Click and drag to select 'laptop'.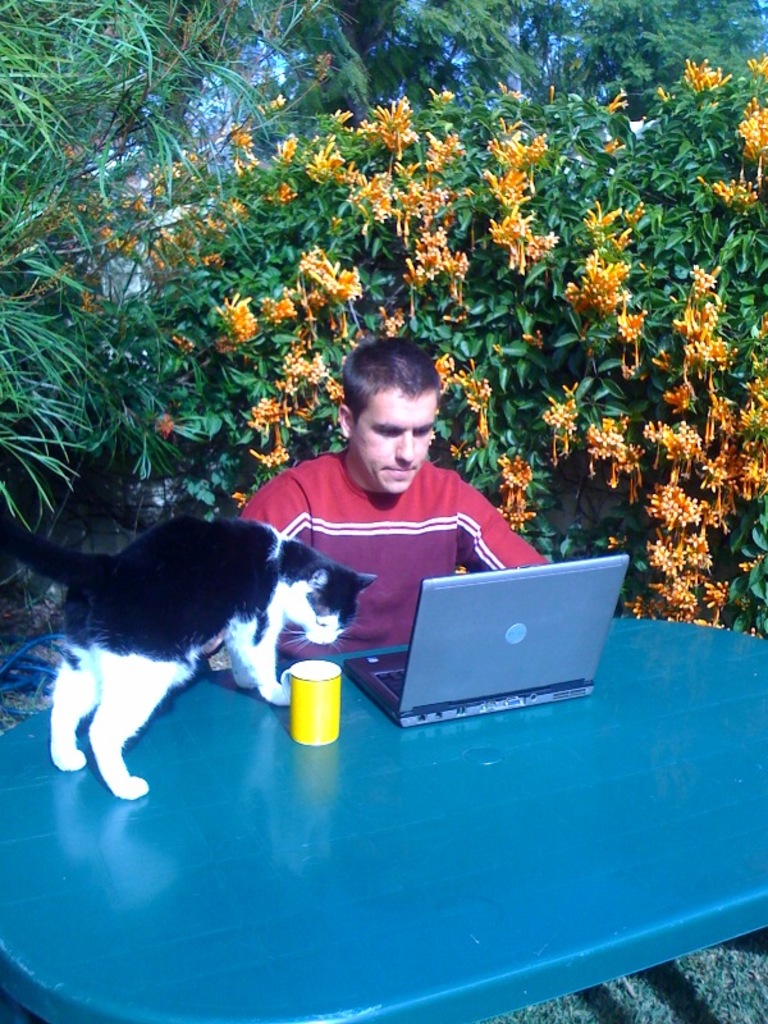
Selection: <bbox>366, 549, 630, 732</bbox>.
